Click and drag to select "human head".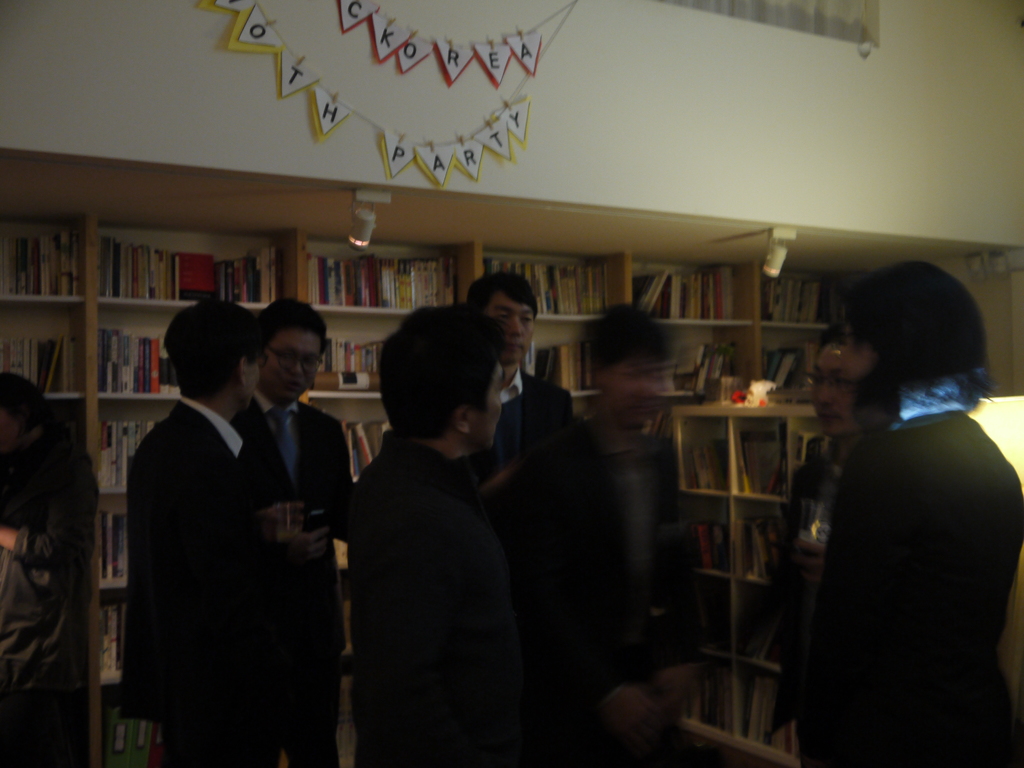
Selection: BBox(807, 328, 867, 441).
